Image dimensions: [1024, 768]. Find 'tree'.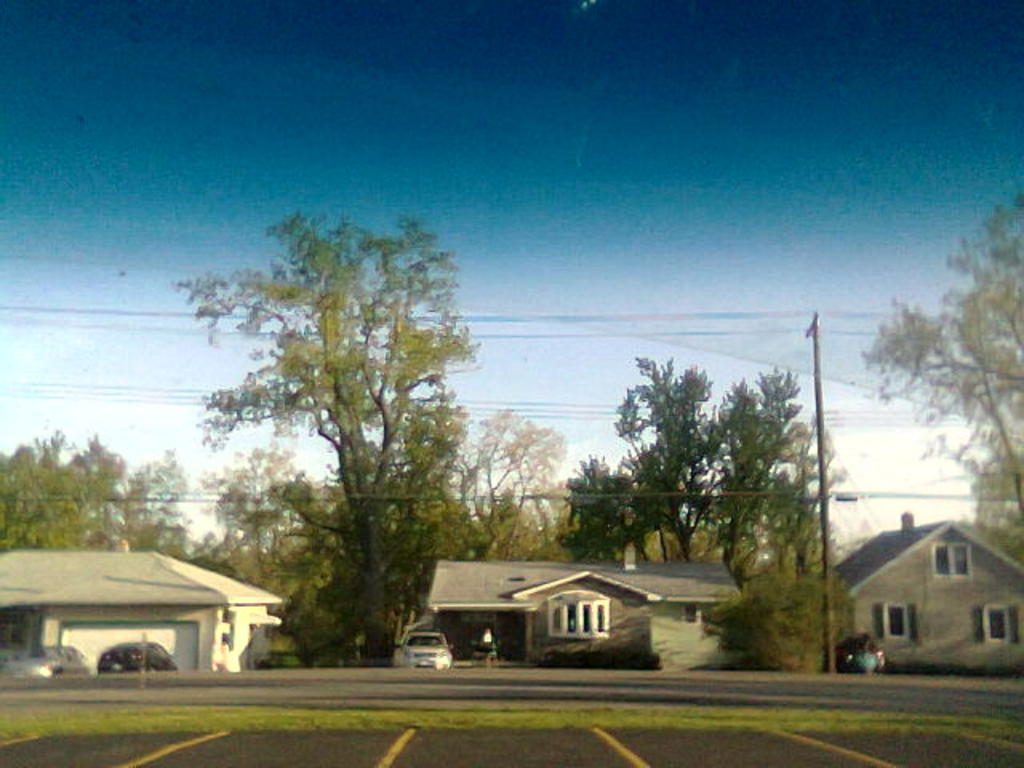
[662, 416, 858, 587].
